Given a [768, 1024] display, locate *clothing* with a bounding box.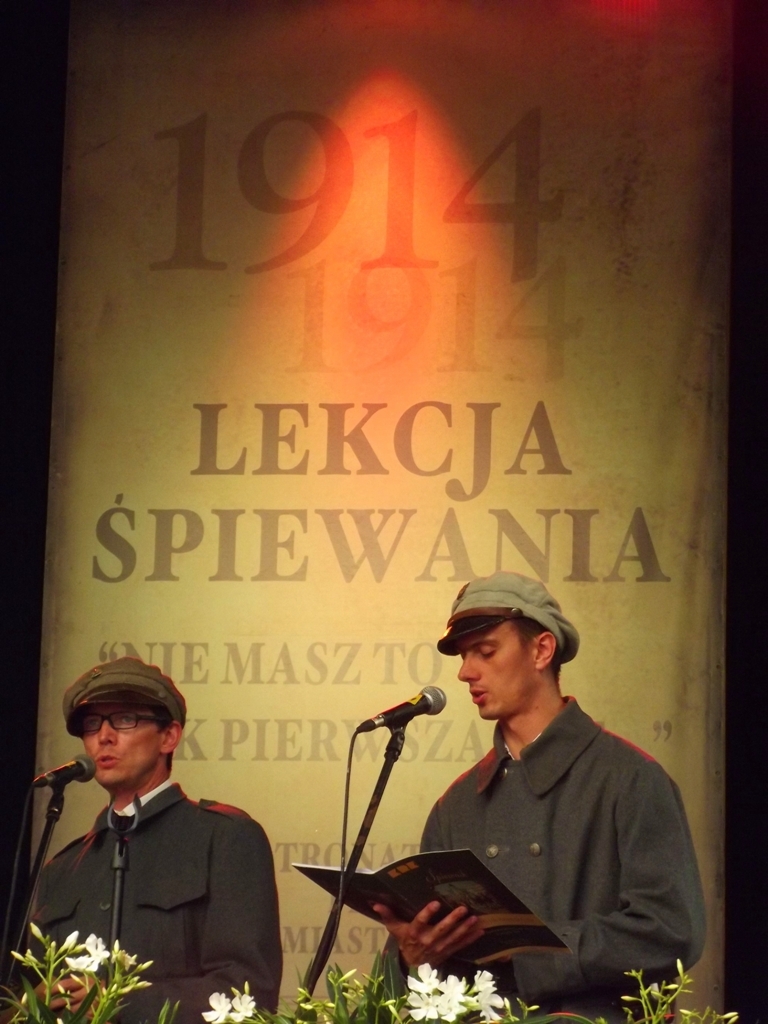
Located: BBox(367, 700, 707, 1023).
